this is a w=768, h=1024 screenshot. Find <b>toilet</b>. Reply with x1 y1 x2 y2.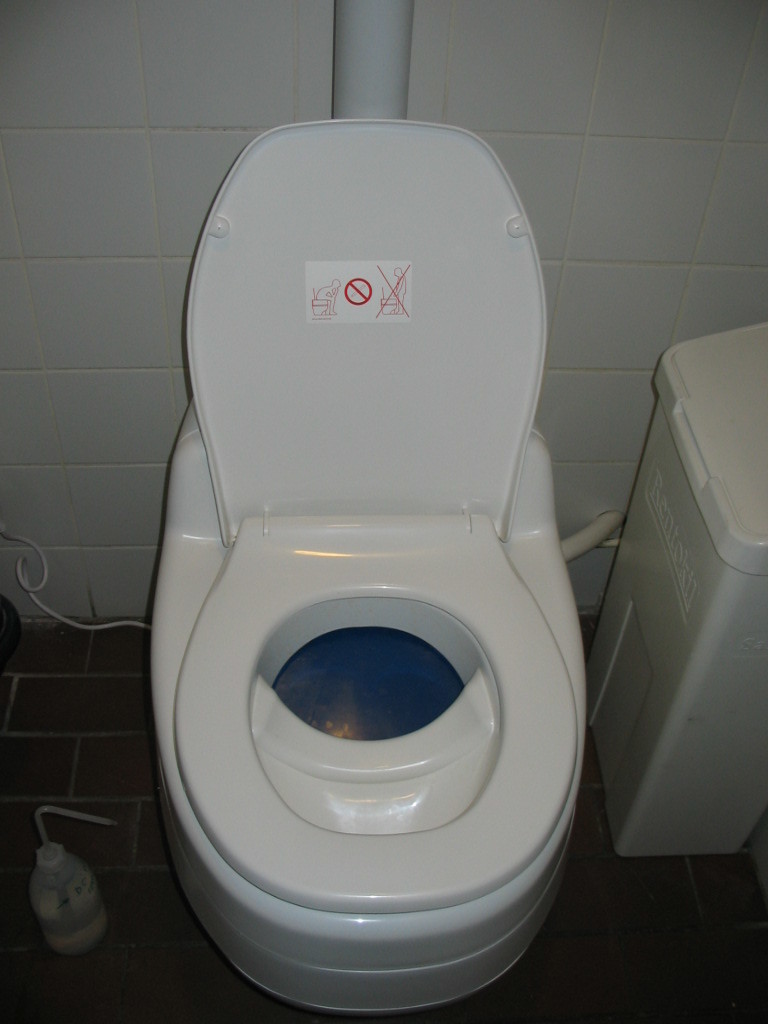
146 113 586 1016.
